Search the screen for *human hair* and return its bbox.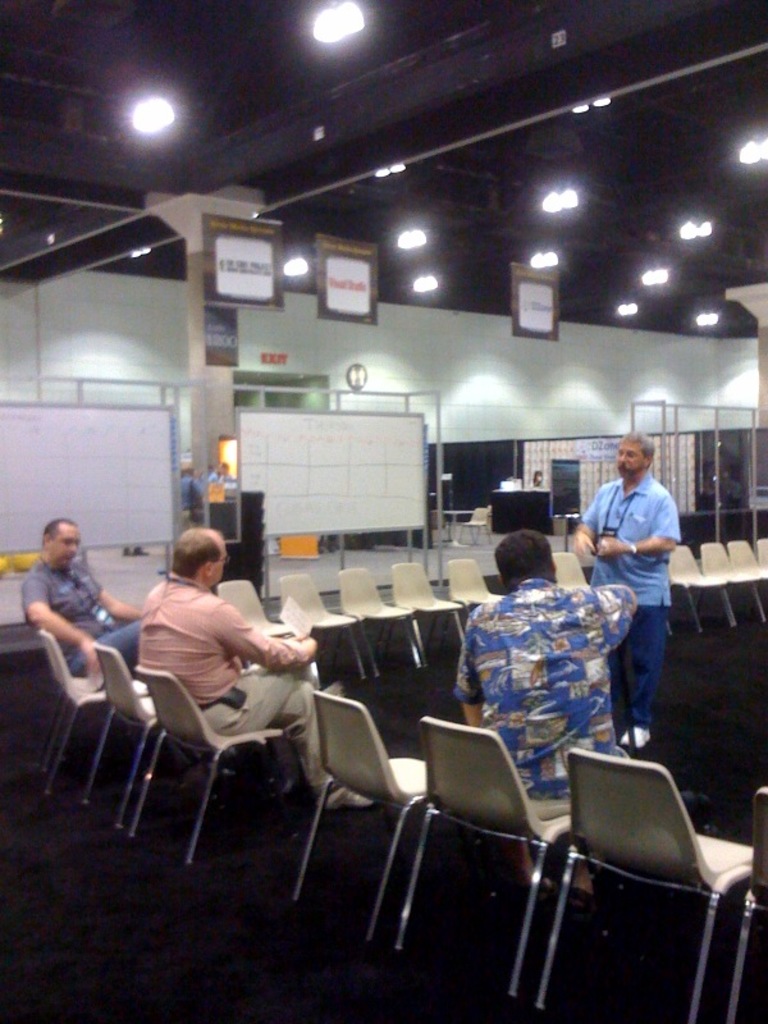
Found: Rect(612, 428, 655, 460).
